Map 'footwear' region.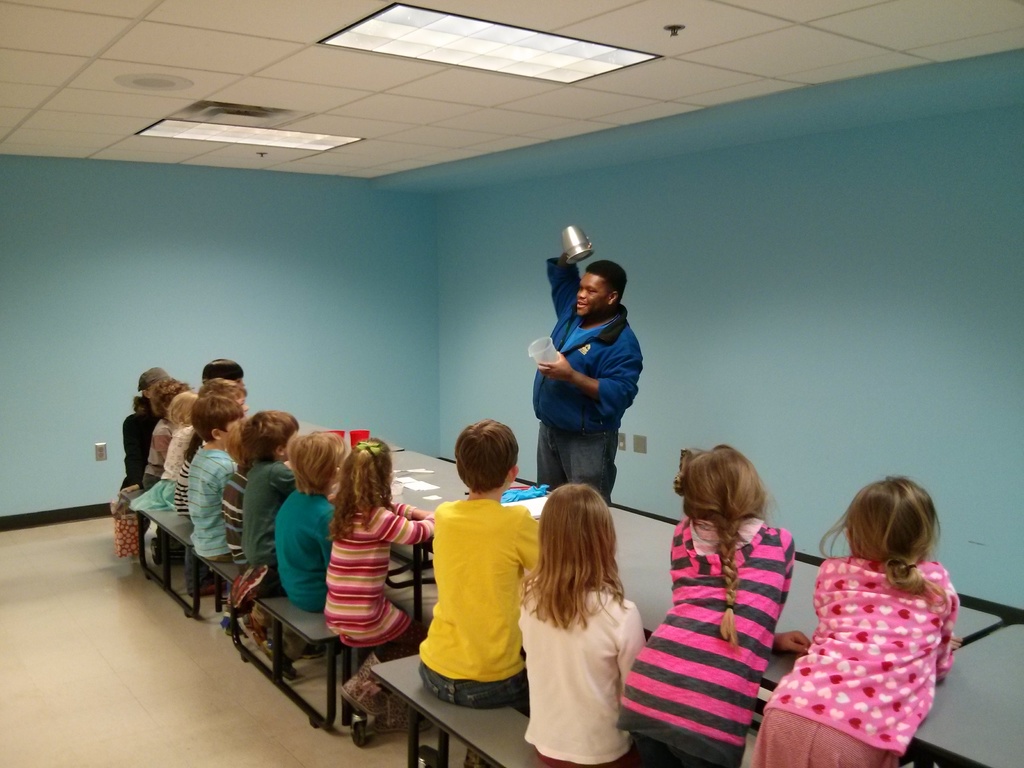
Mapped to [192,580,230,593].
